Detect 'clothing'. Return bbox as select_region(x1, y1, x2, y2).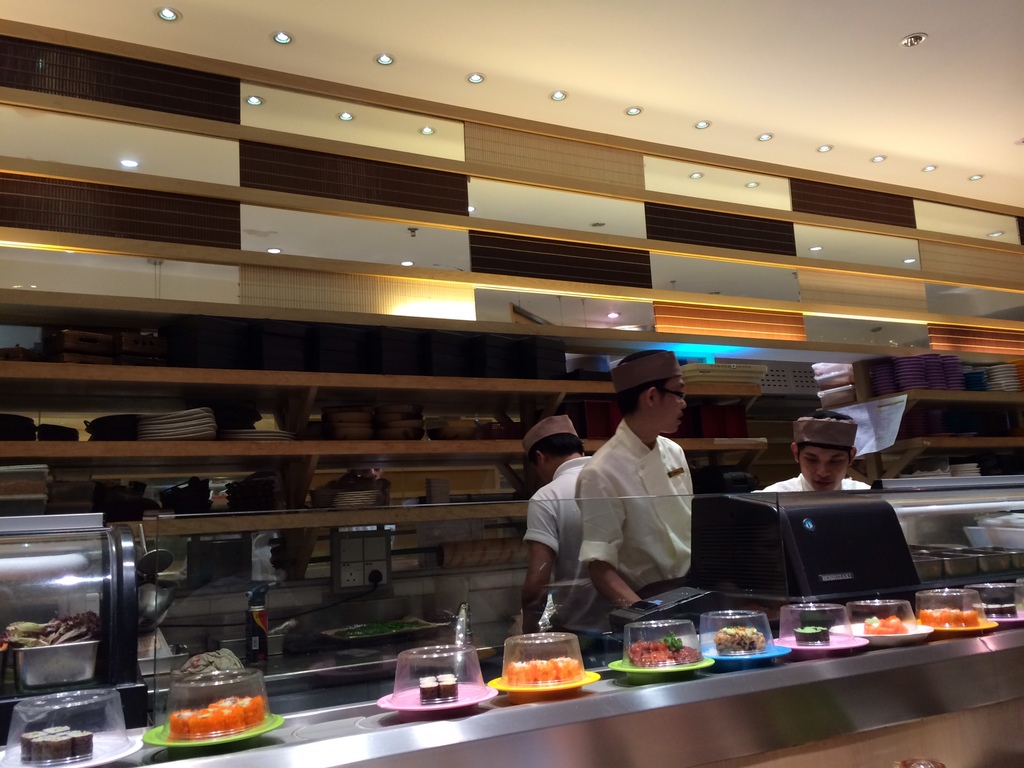
select_region(757, 472, 864, 493).
